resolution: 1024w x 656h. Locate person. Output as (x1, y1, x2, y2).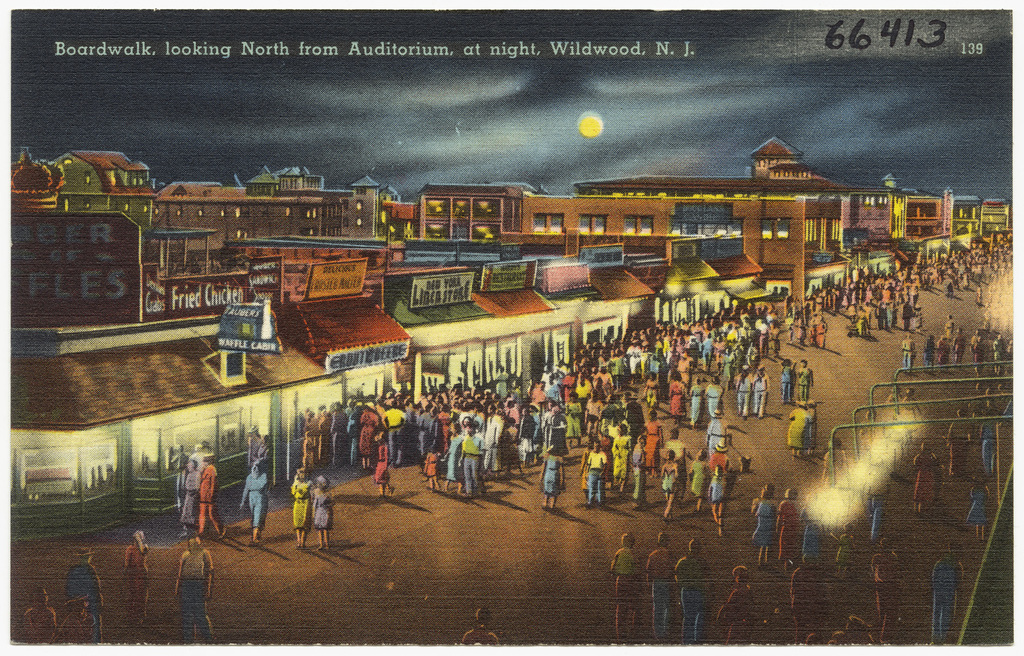
(457, 608, 500, 647).
